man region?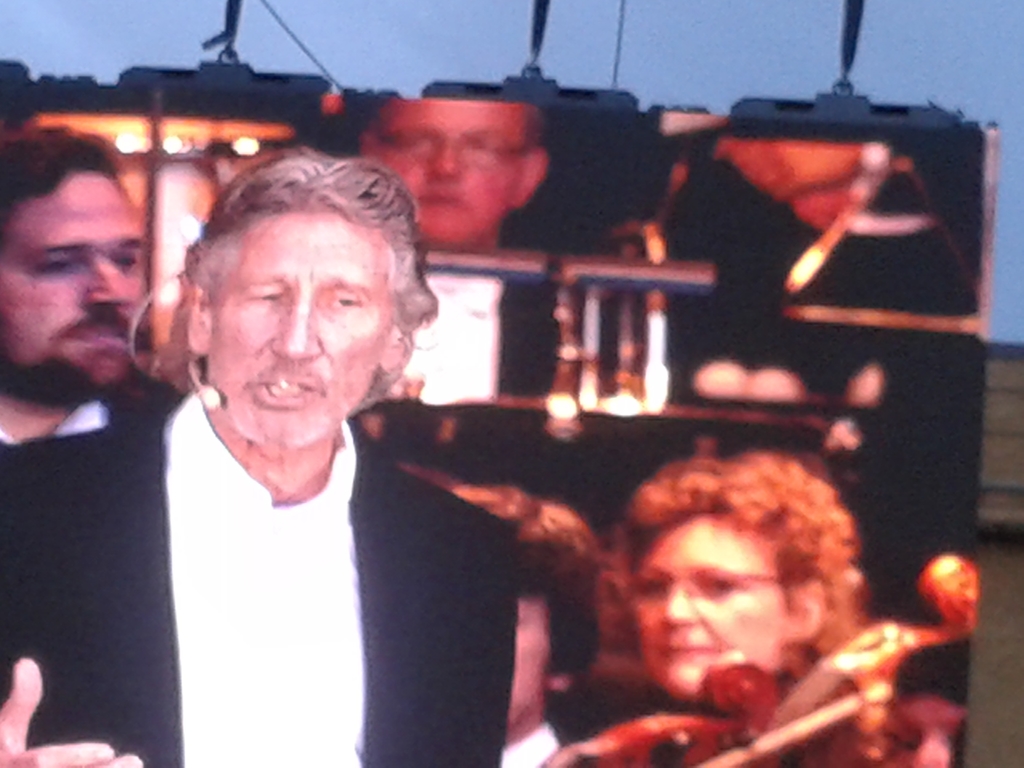
[362,94,545,253]
